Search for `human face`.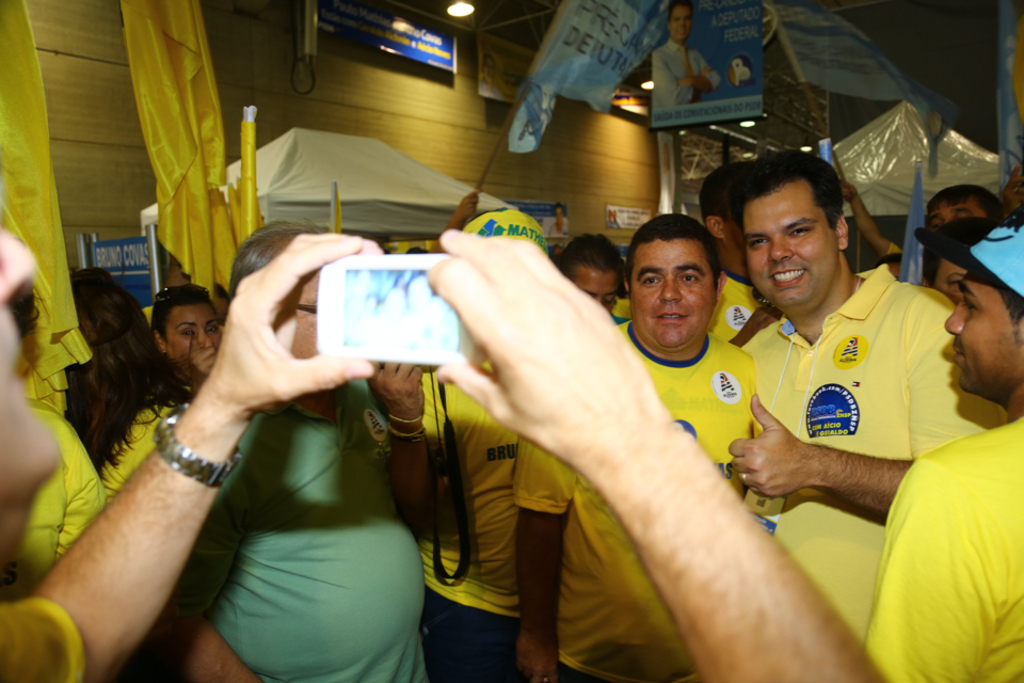
Found at l=944, t=279, r=1023, b=391.
